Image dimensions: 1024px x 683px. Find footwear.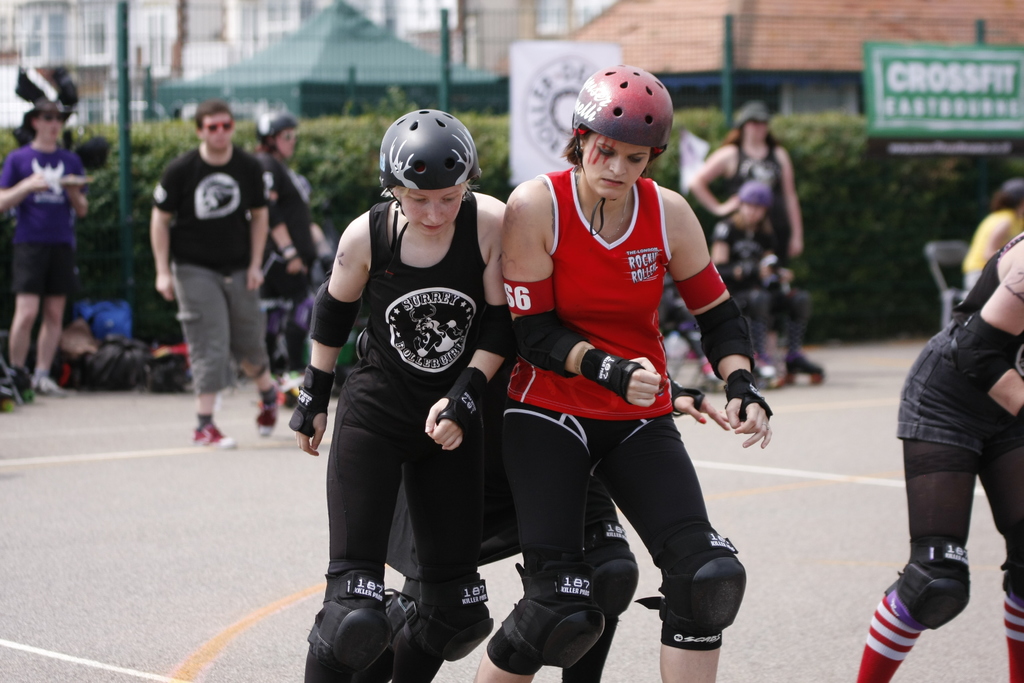
box(189, 418, 243, 448).
